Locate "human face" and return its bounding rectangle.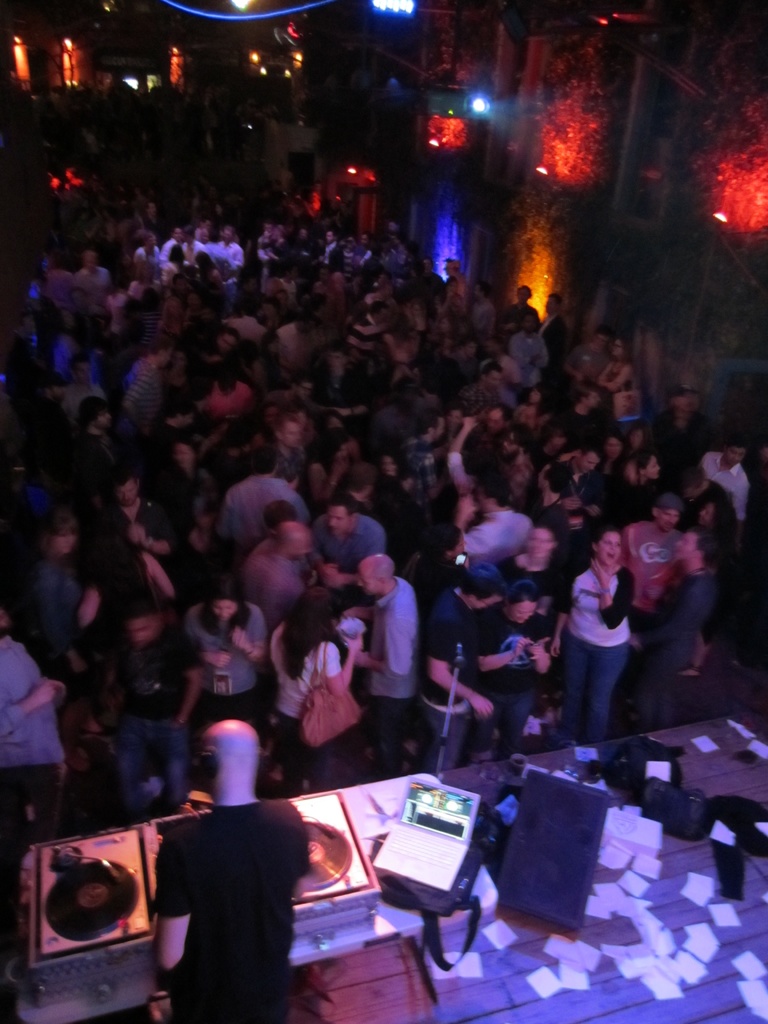
bbox=(525, 314, 534, 331).
